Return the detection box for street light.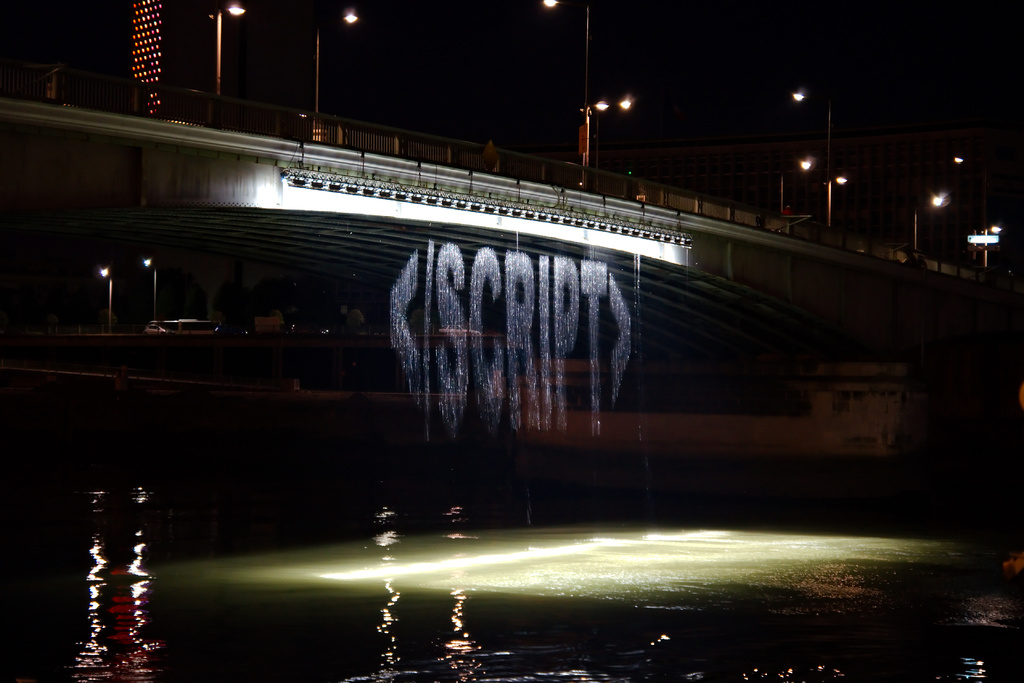
region(911, 188, 946, 253).
